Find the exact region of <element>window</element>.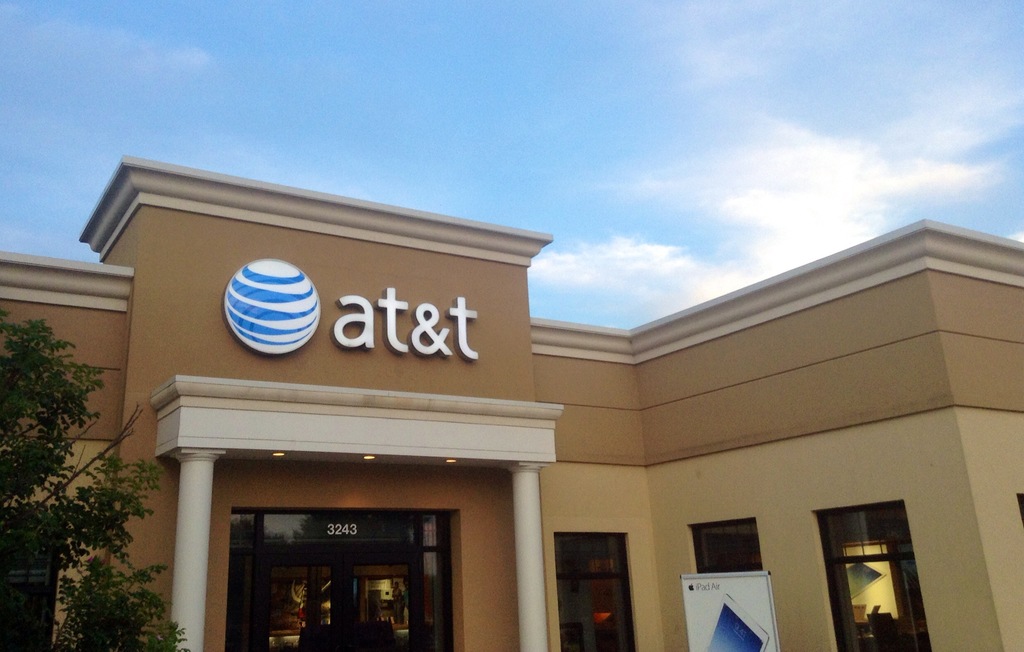
Exact region: <region>0, 507, 62, 651</region>.
